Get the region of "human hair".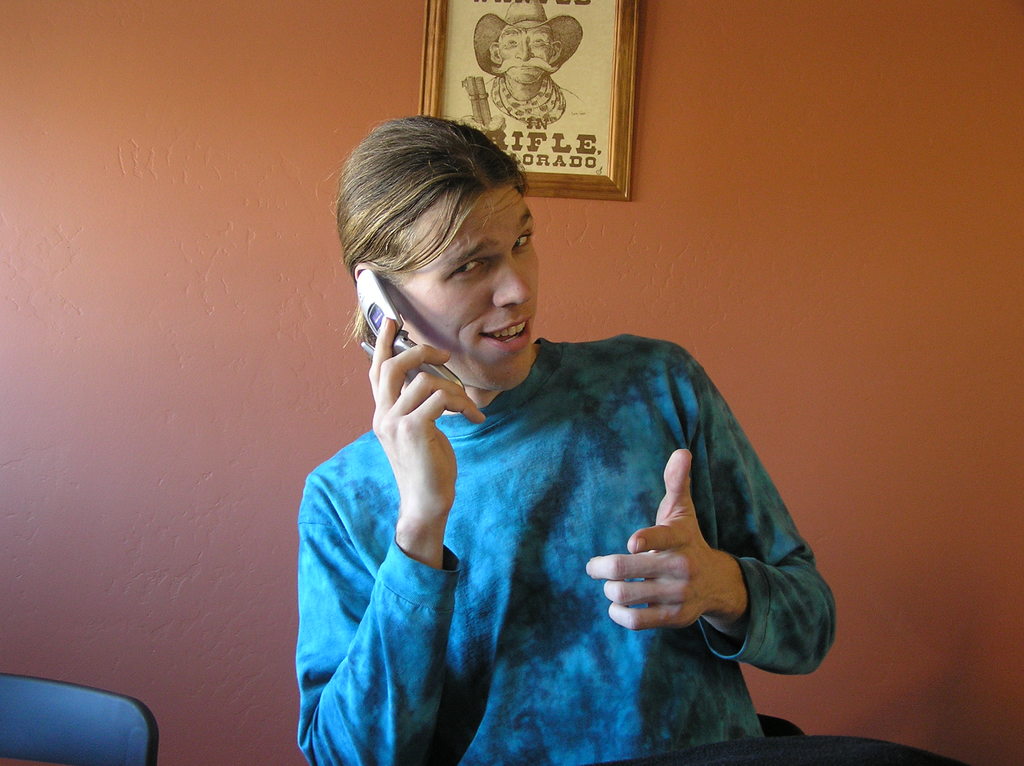
337,112,540,395.
